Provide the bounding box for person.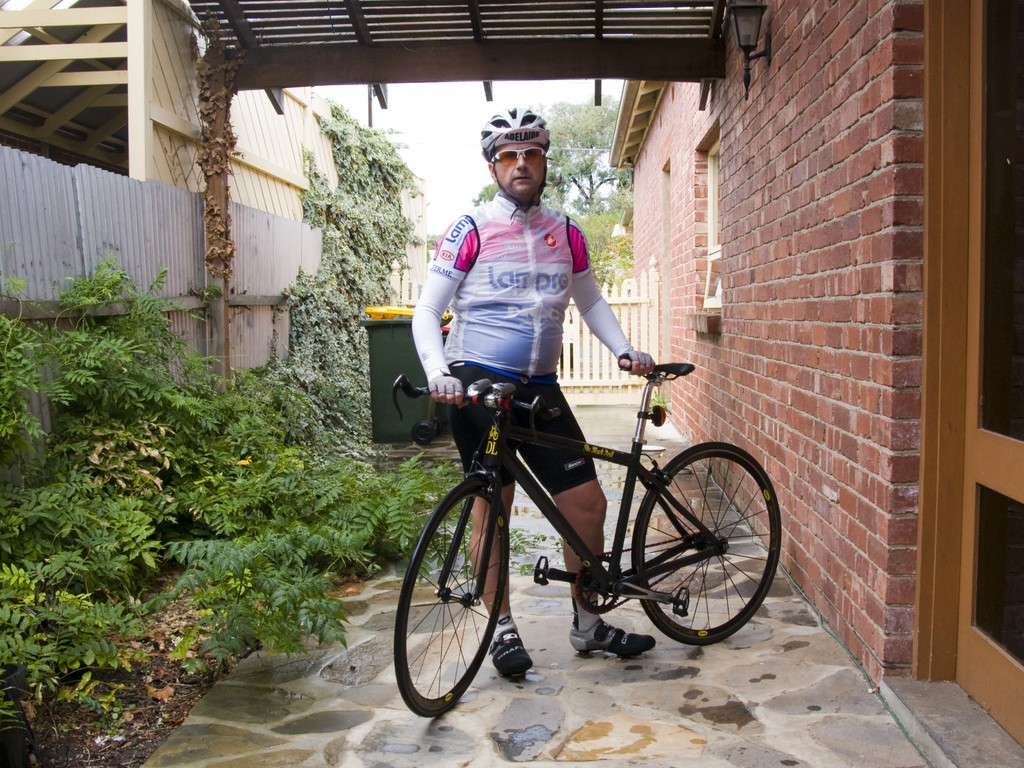
rect(409, 103, 660, 680).
